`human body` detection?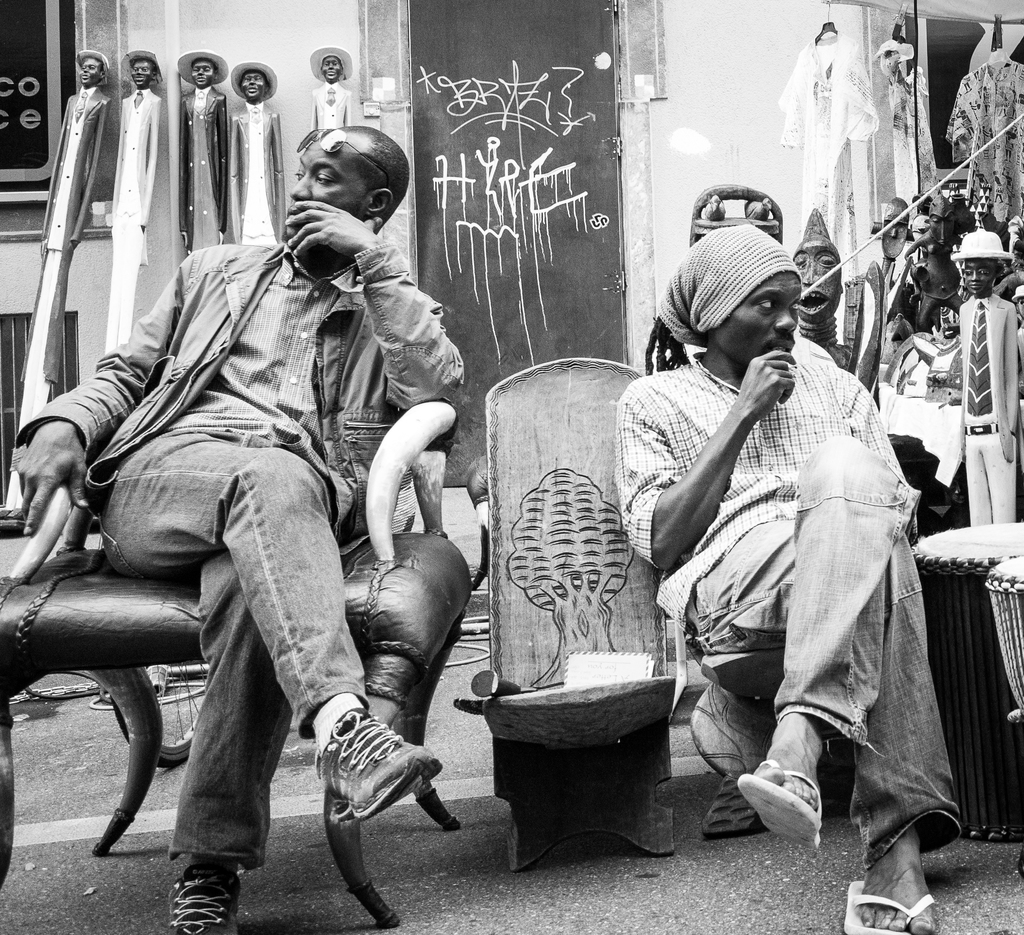
(106, 90, 160, 359)
